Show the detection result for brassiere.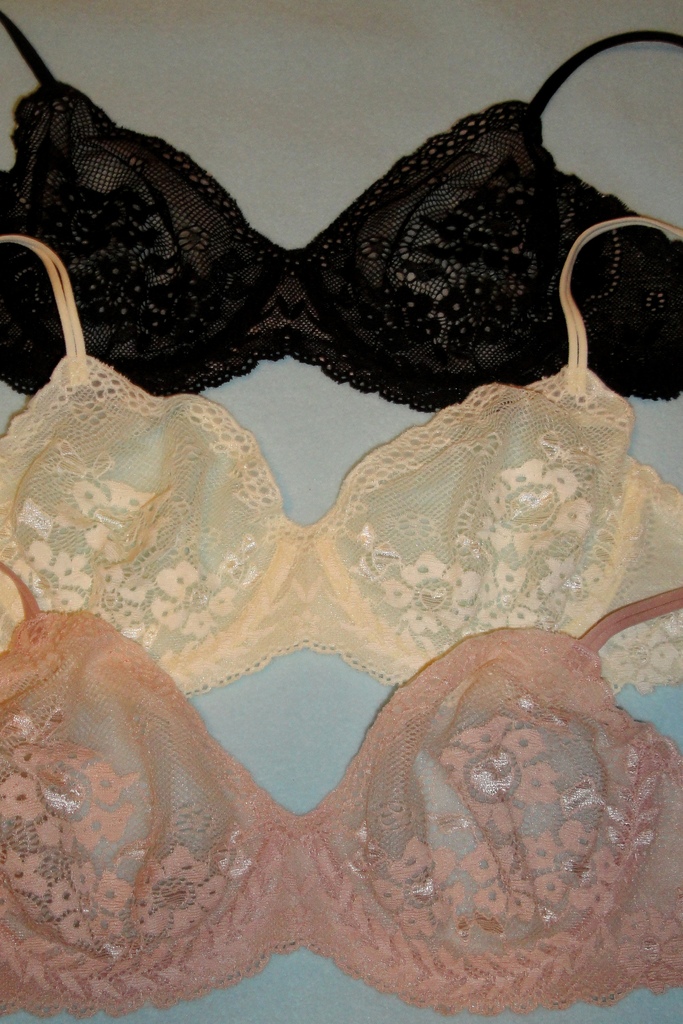
region(0, 207, 682, 688).
